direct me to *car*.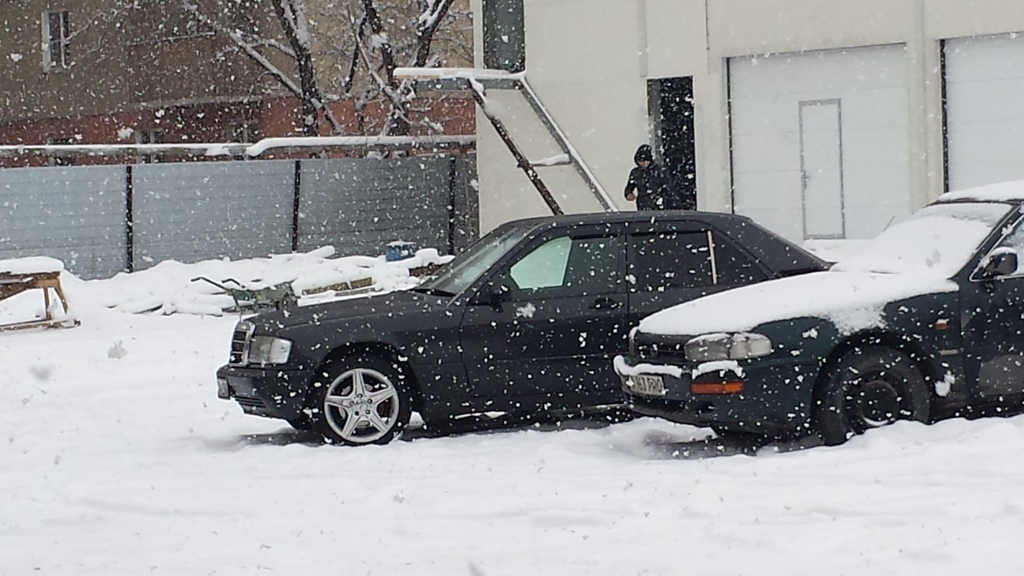
Direction: {"x1": 613, "y1": 183, "x2": 1023, "y2": 447}.
